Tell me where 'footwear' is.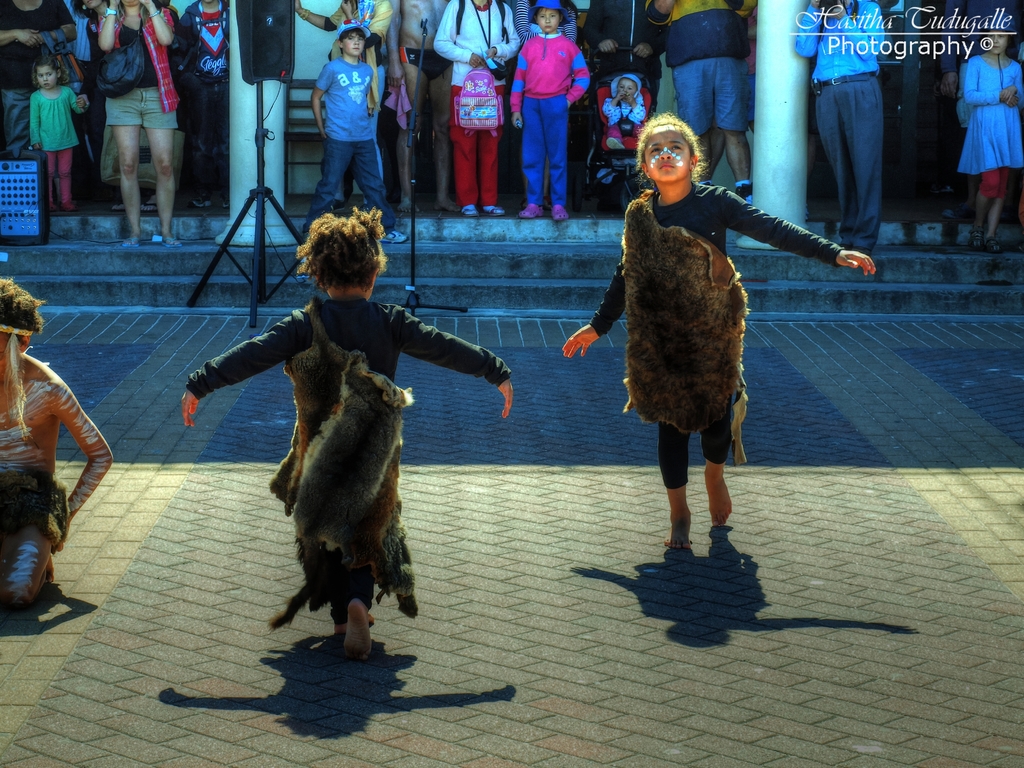
'footwear' is at [left=481, top=207, right=507, bottom=219].
